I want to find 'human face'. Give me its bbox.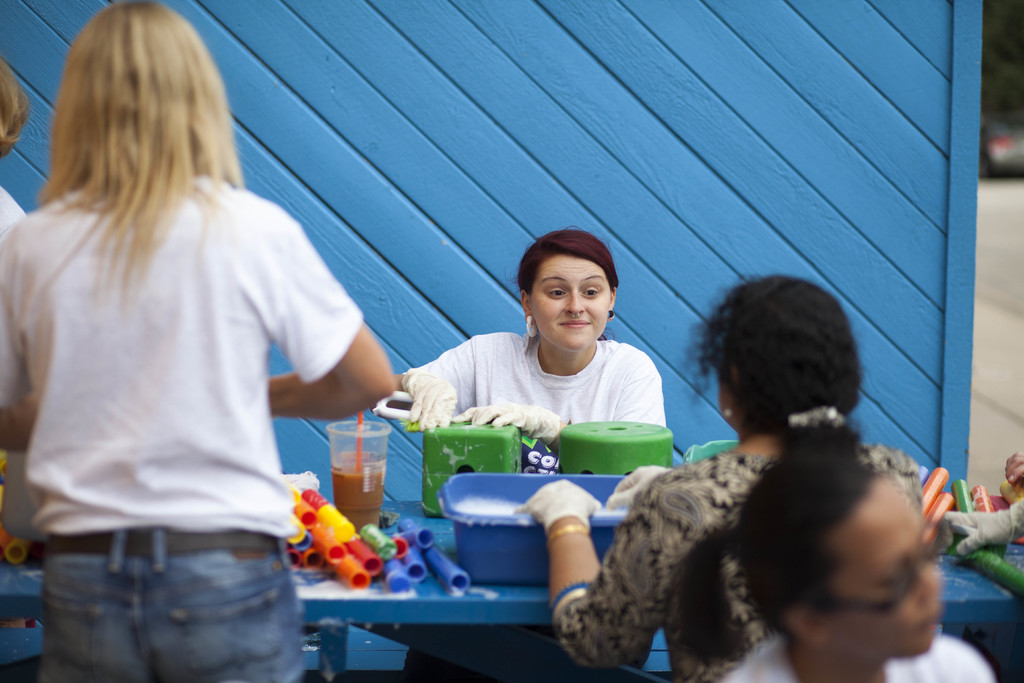
pyautogui.locateOnScreen(527, 252, 614, 353).
